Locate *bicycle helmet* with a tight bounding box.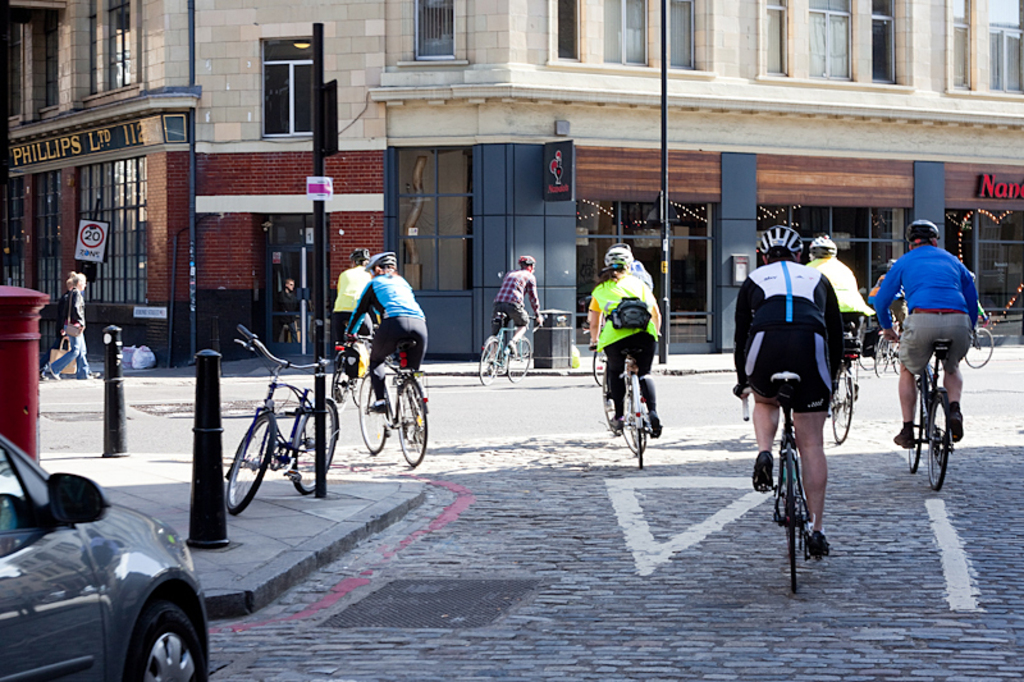
909/218/933/247.
